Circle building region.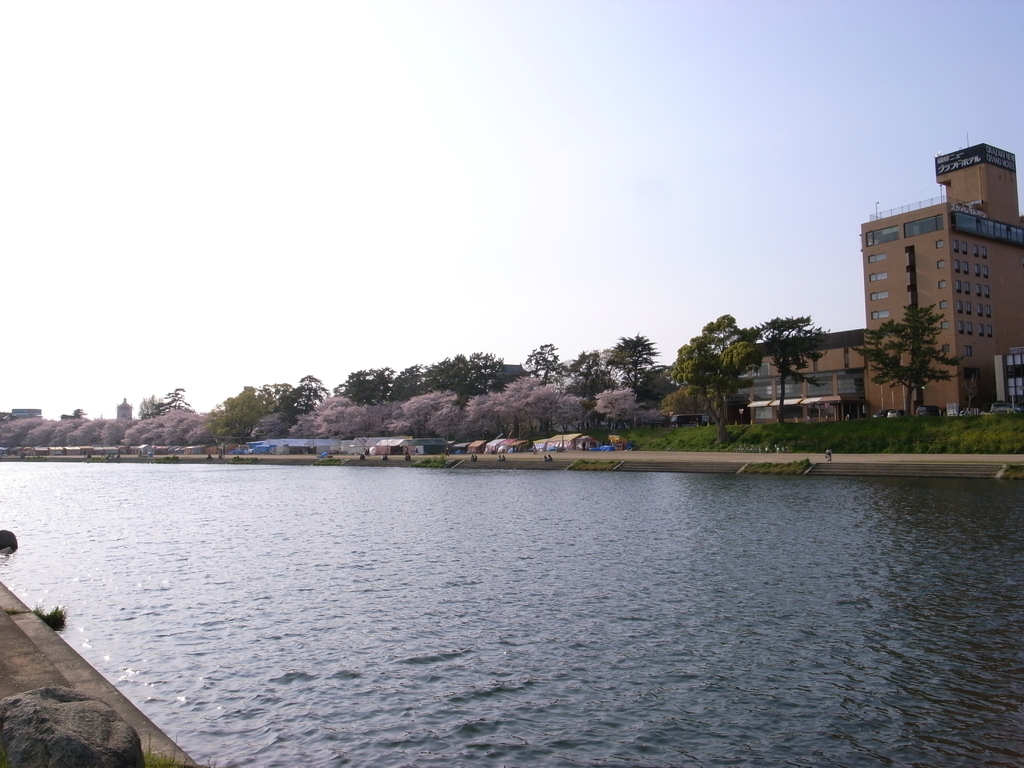
Region: 723,132,1023,413.
